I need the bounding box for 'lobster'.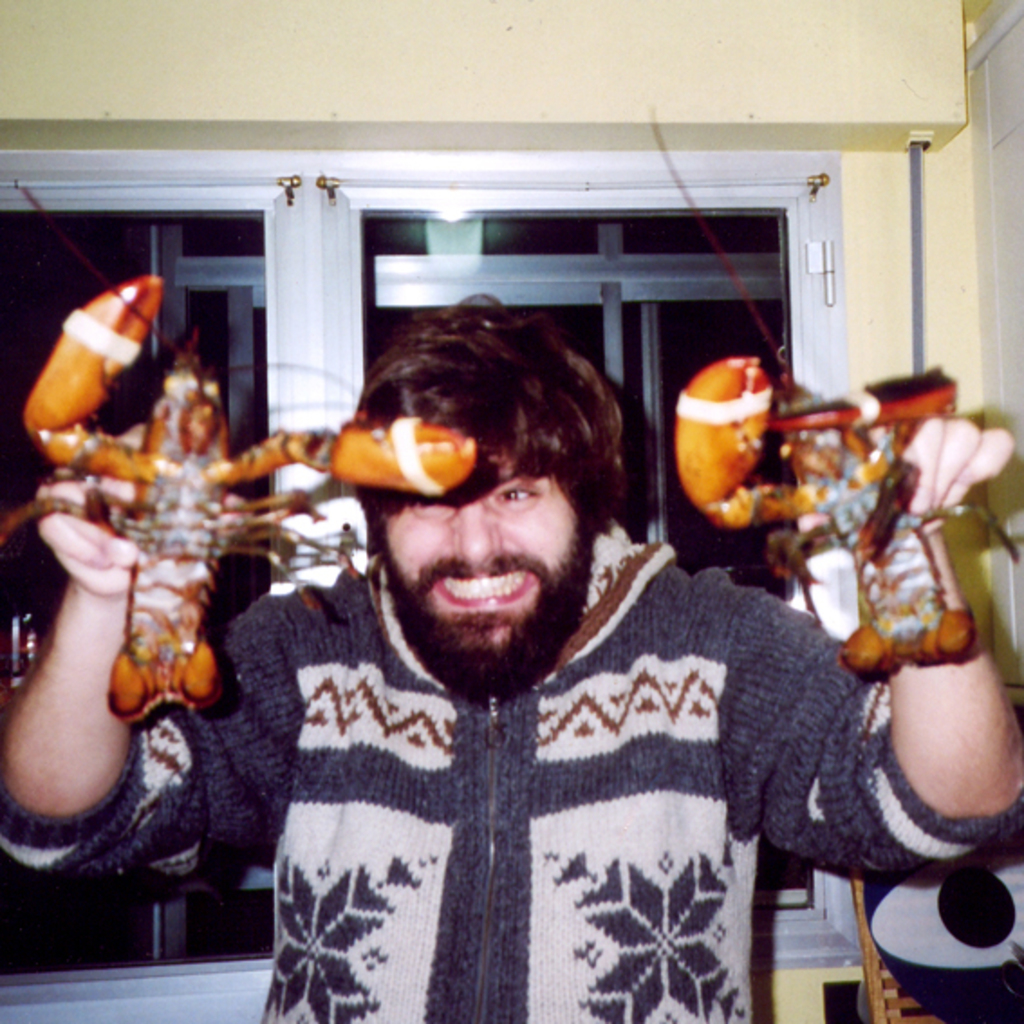
Here it is: region(636, 103, 1020, 677).
